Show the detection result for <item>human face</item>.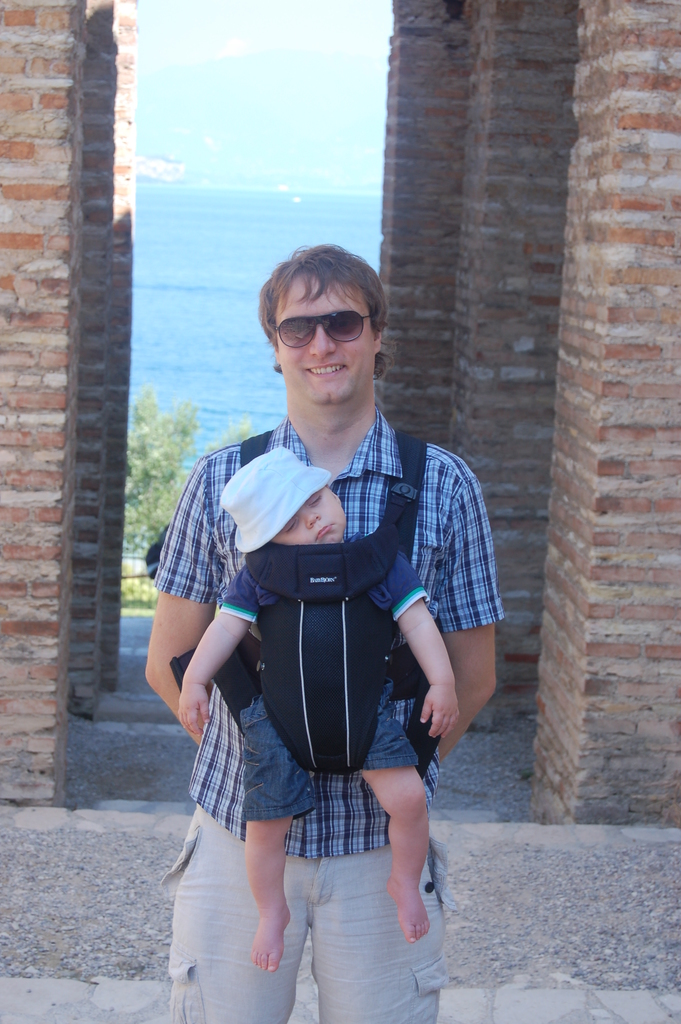
pyautogui.locateOnScreen(272, 485, 343, 547).
